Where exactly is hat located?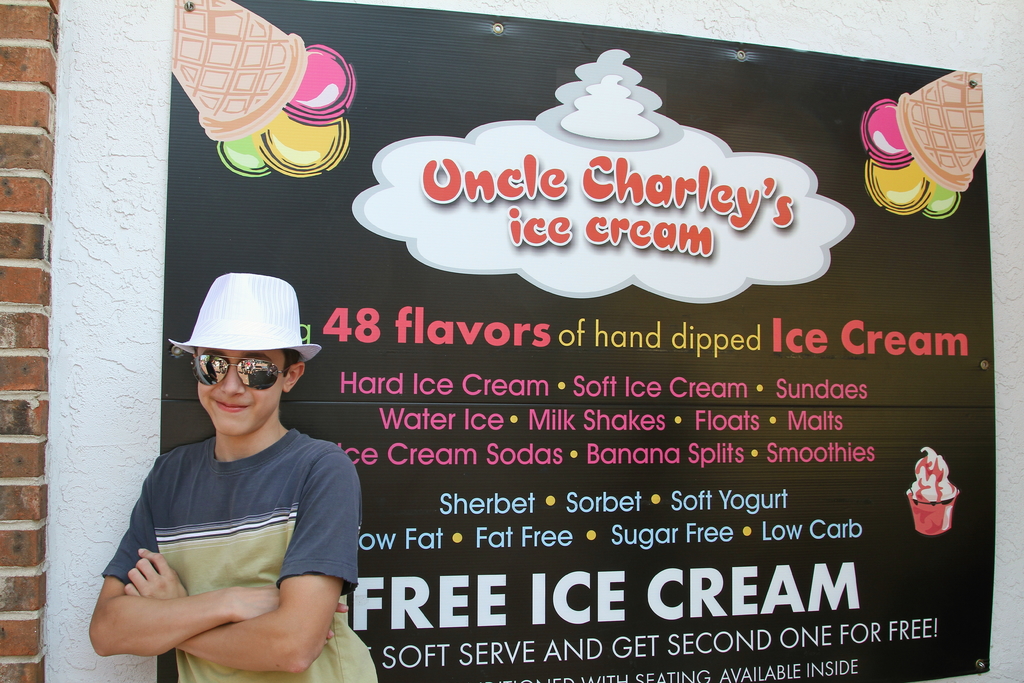
Its bounding box is rect(168, 272, 325, 362).
